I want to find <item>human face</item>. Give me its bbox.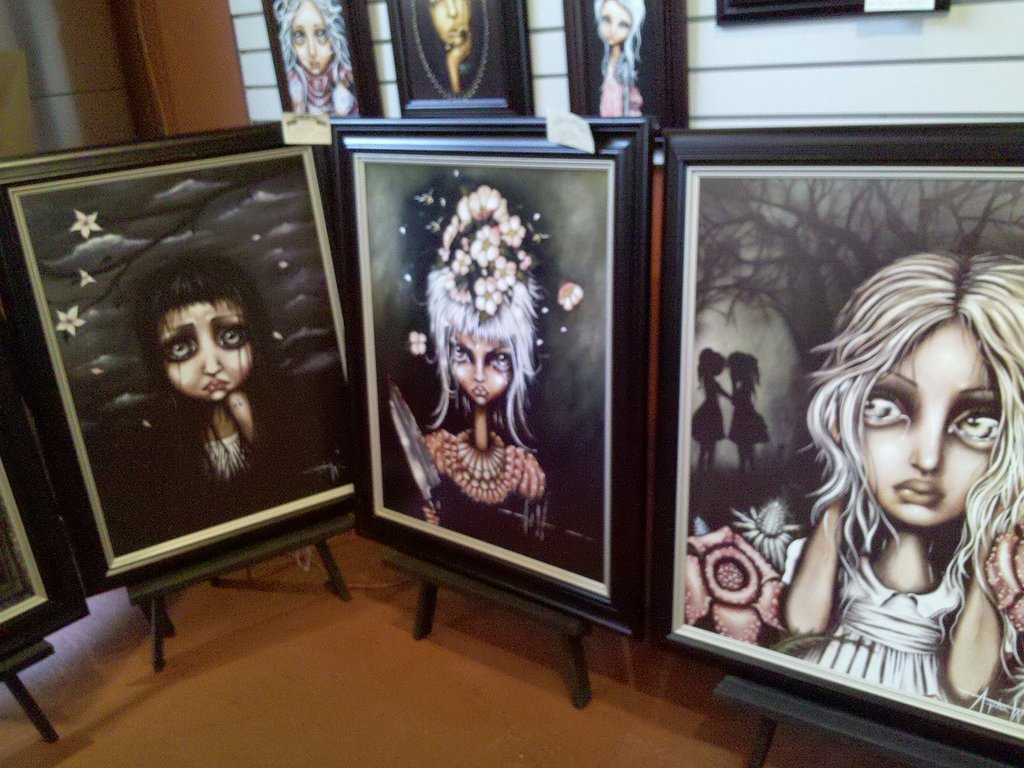
<region>427, 0, 467, 42</region>.
